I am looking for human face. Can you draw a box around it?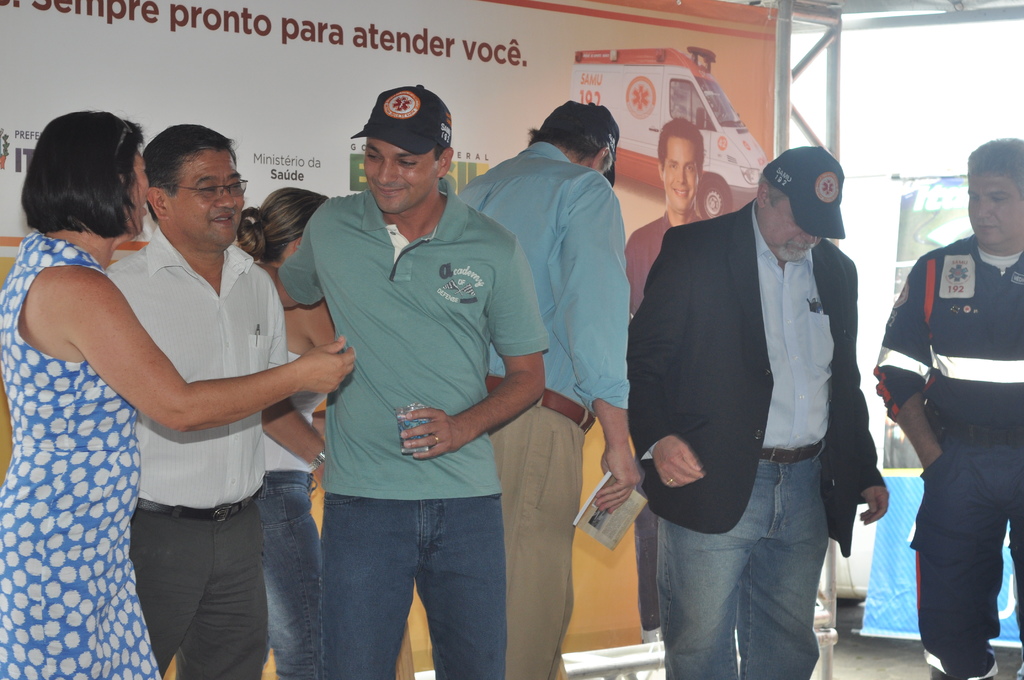
Sure, the bounding box is [958, 152, 1023, 253].
